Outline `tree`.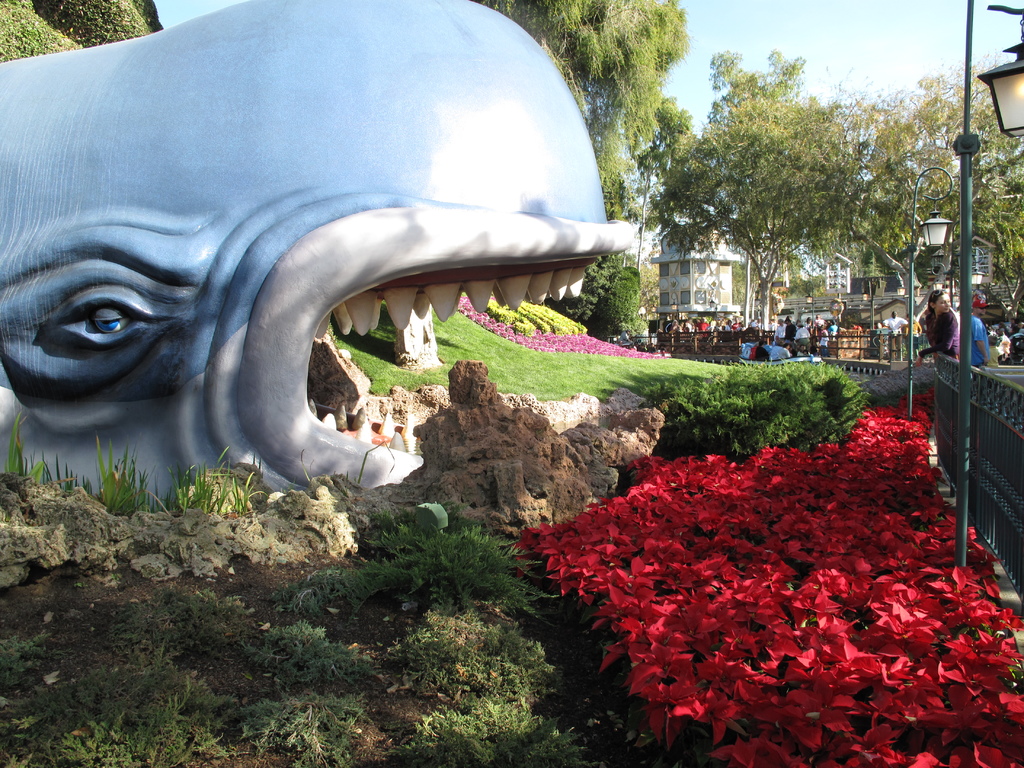
Outline: [left=631, top=59, right=934, bottom=347].
